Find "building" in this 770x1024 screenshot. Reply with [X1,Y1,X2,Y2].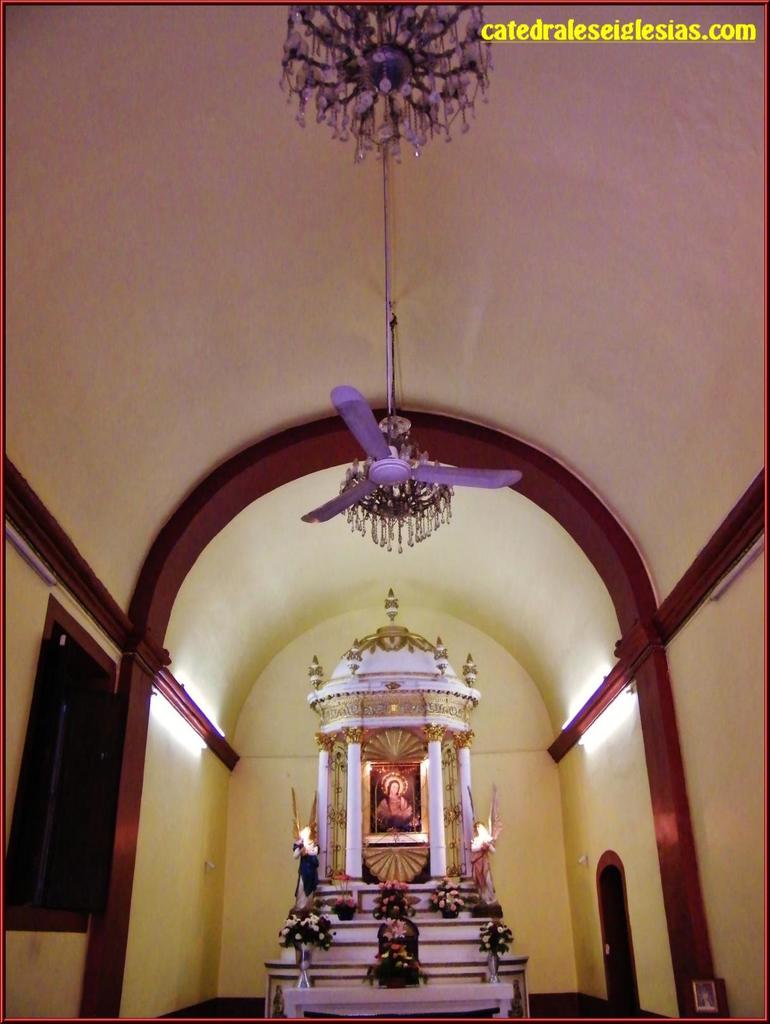
[0,0,769,1023].
